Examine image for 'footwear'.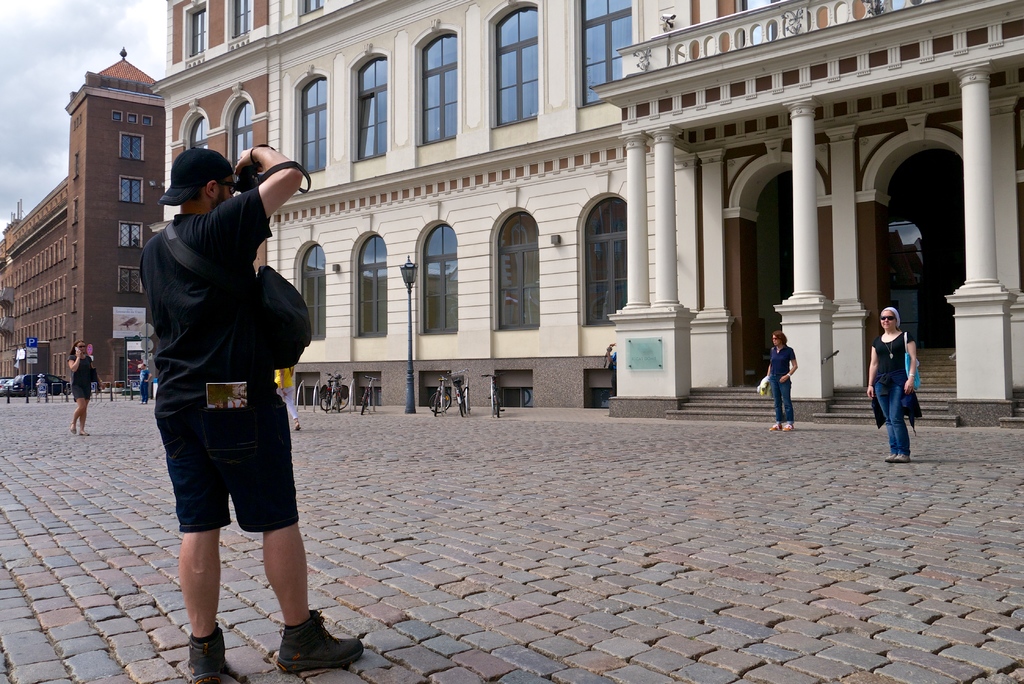
Examination result: region(294, 420, 304, 431).
